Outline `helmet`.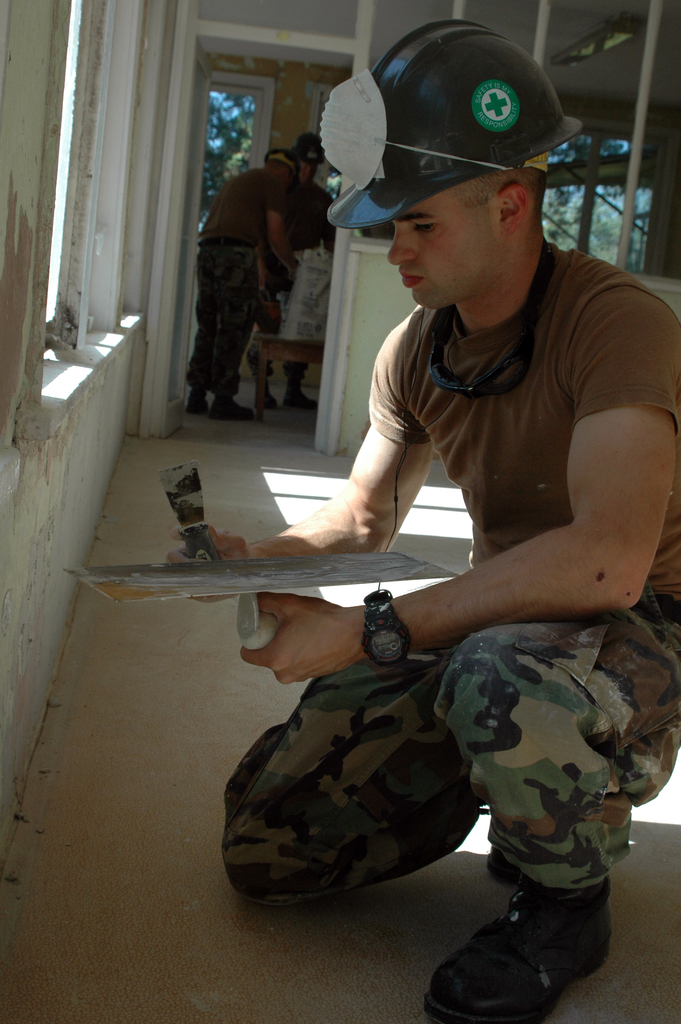
Outline: <box>262,148,299,169</box>.
